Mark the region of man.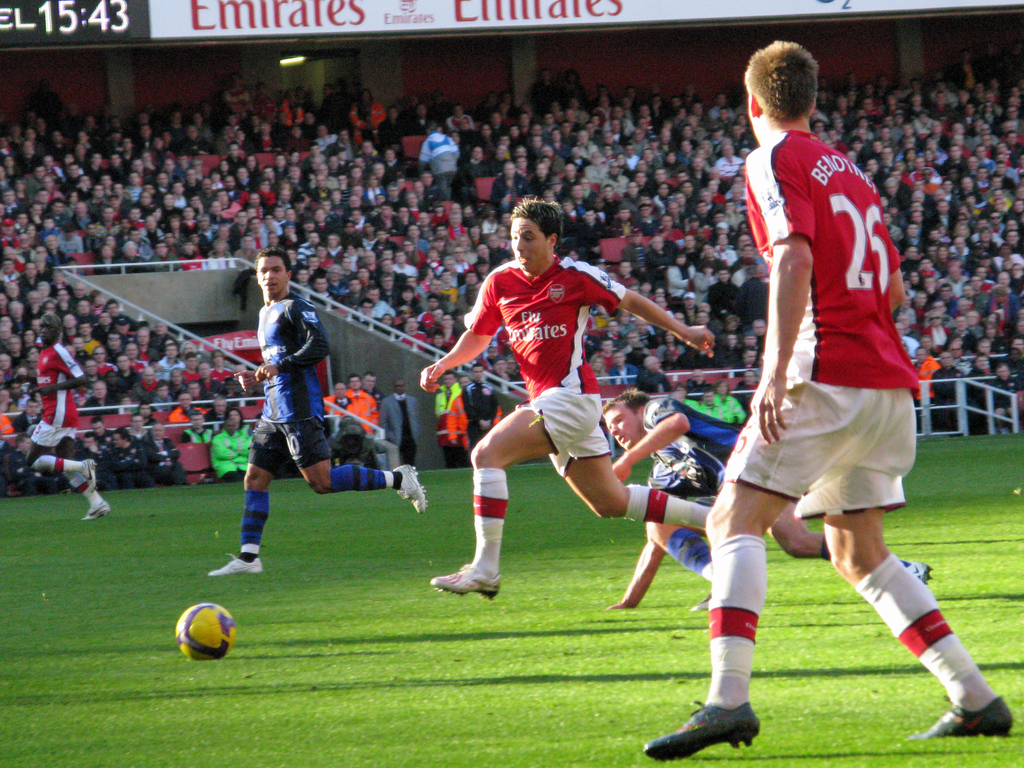
Region: [left=426, top=208, right=693, bottom=604].
